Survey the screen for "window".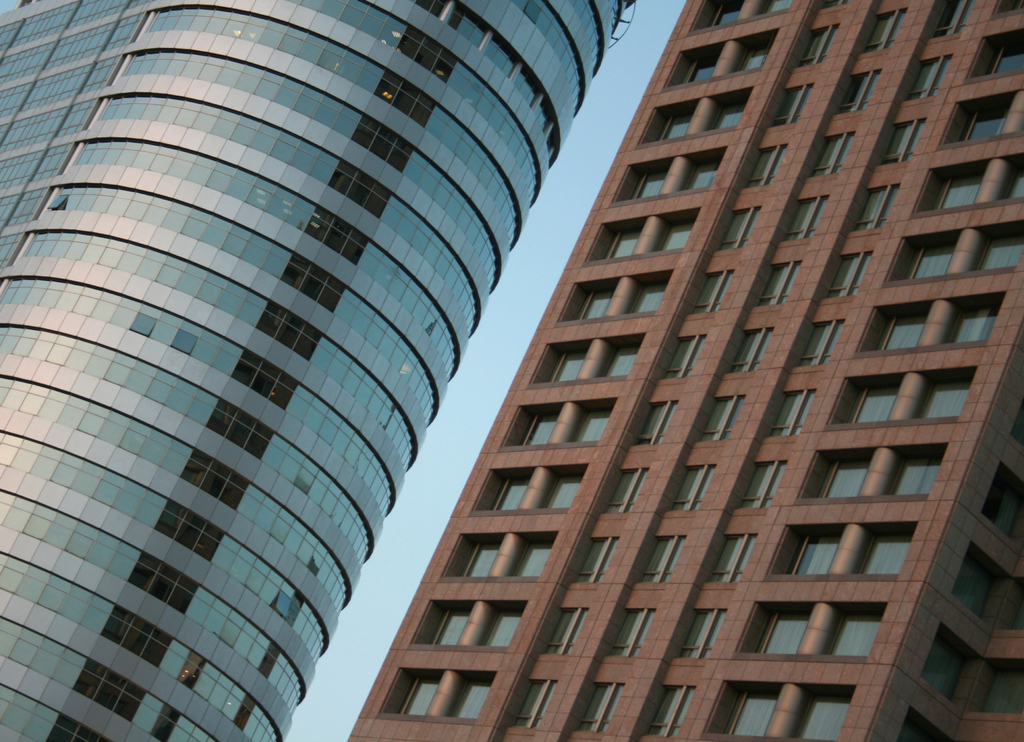
Survey found: 667, 332, 706, 379.
